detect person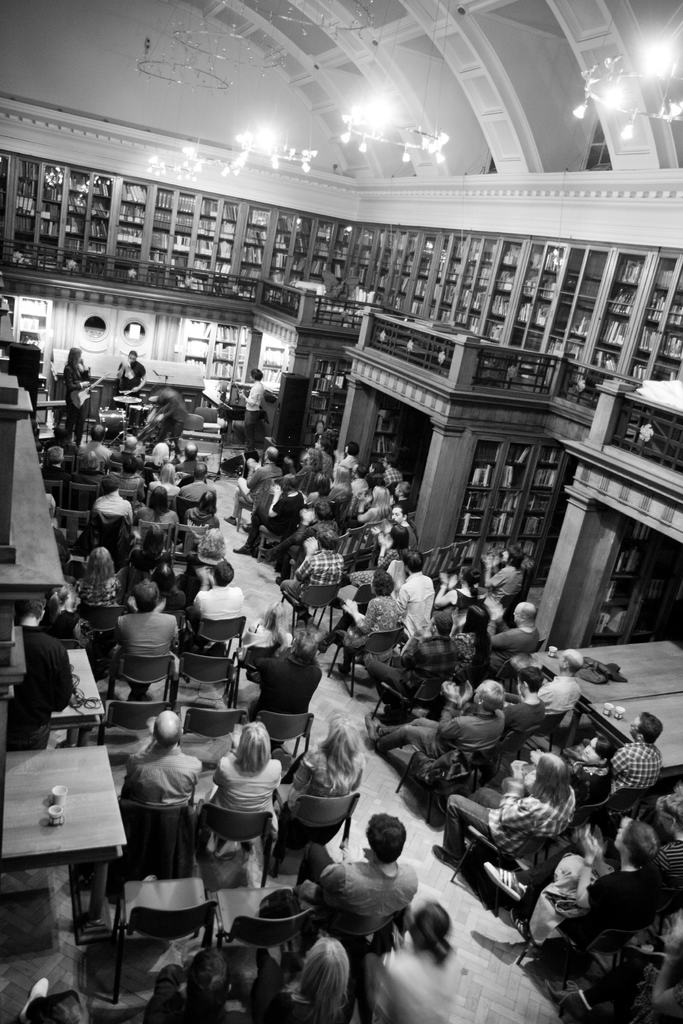
347 470 373 495
